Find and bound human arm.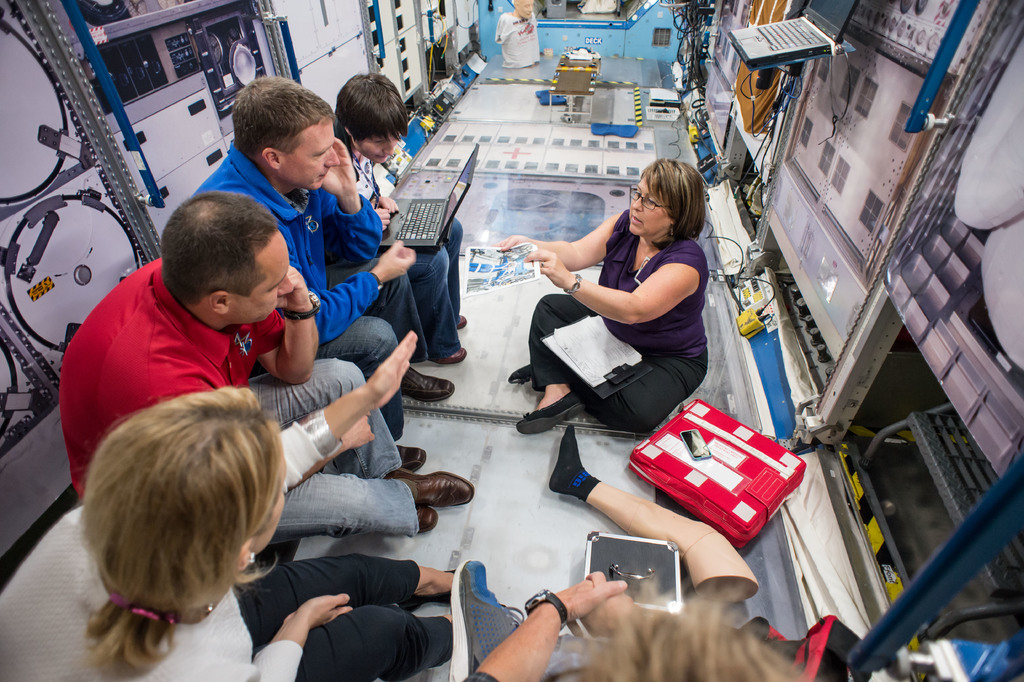
Bound: Rect(278, 338, 422, 504).
